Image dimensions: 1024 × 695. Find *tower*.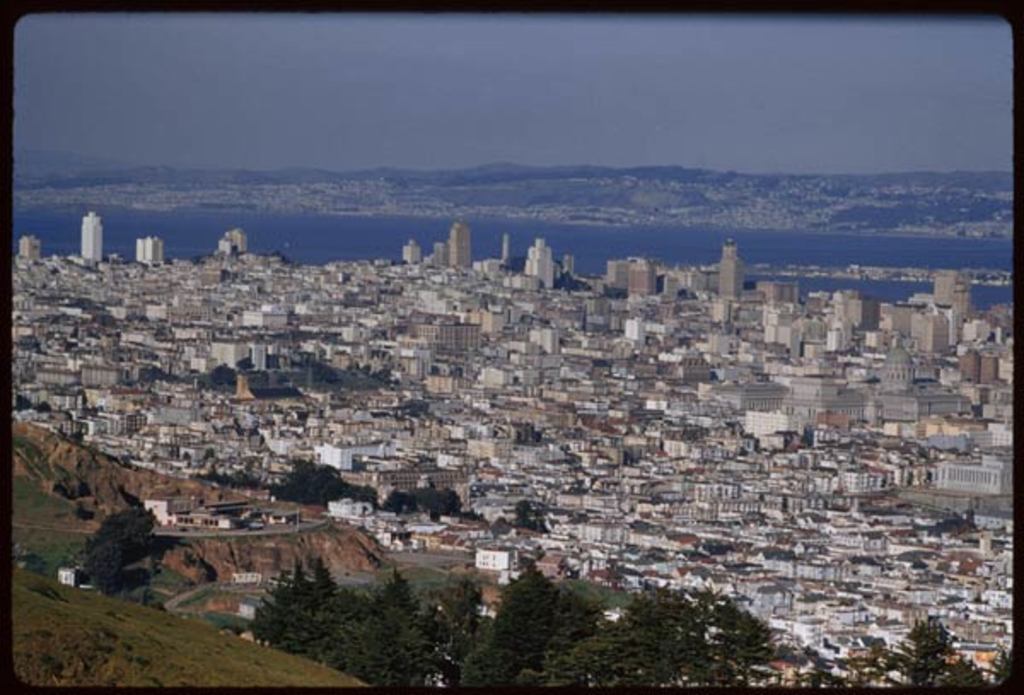
(left=720, top=234, right=746, bottom=297).
